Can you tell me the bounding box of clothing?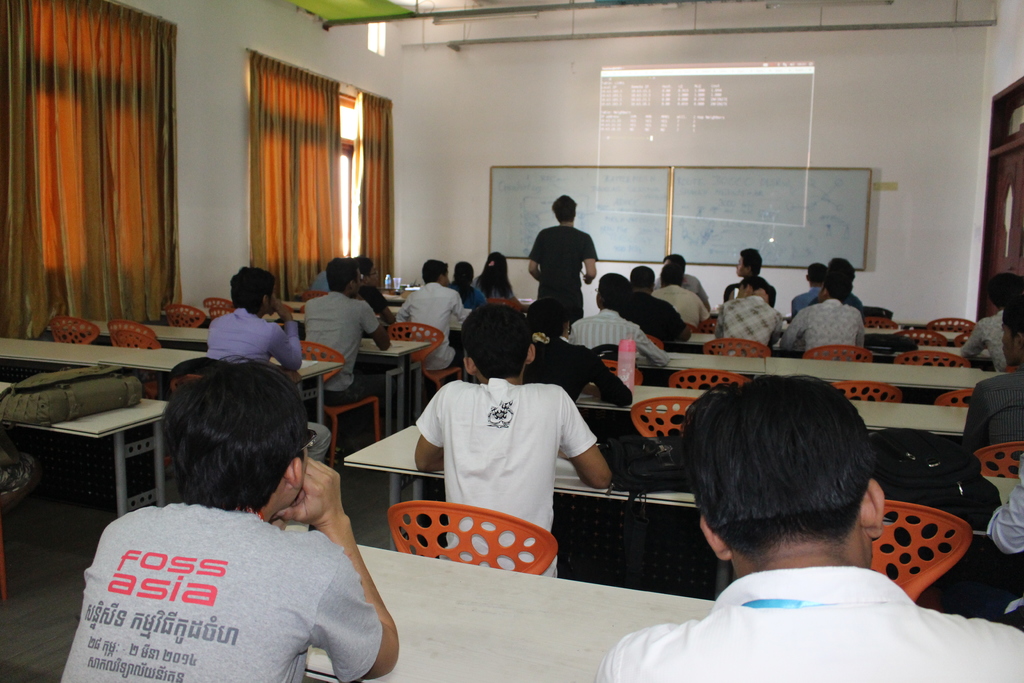
x1=780 y1=299 x2=862 y2=350.
